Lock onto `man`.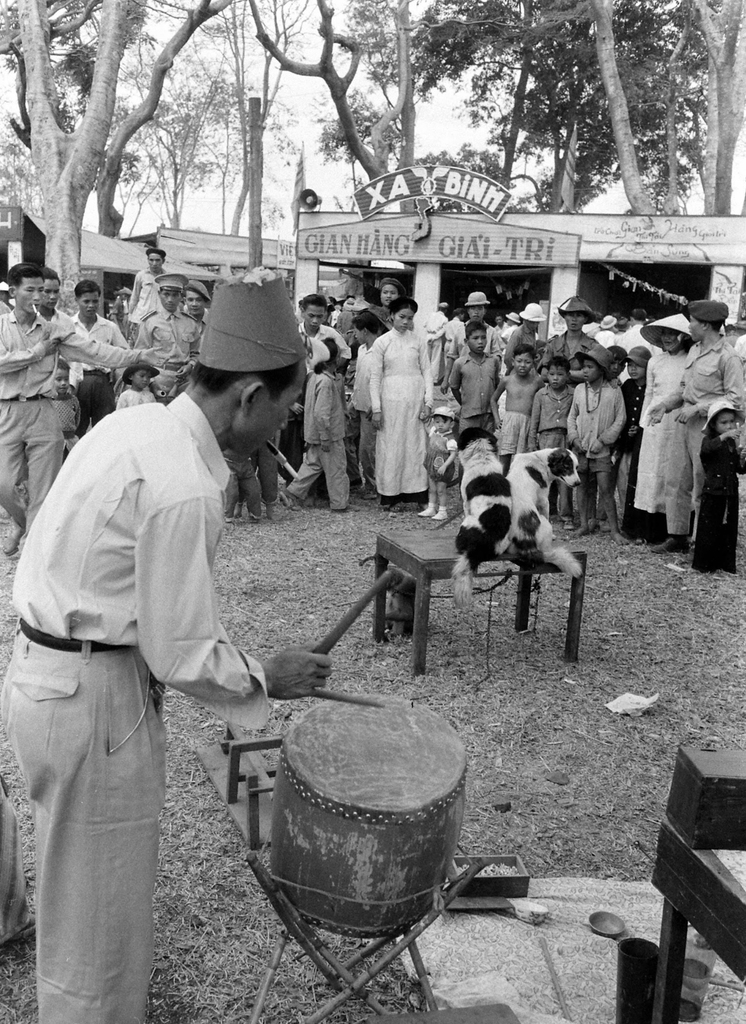
Locked: 0/260/164/550.
